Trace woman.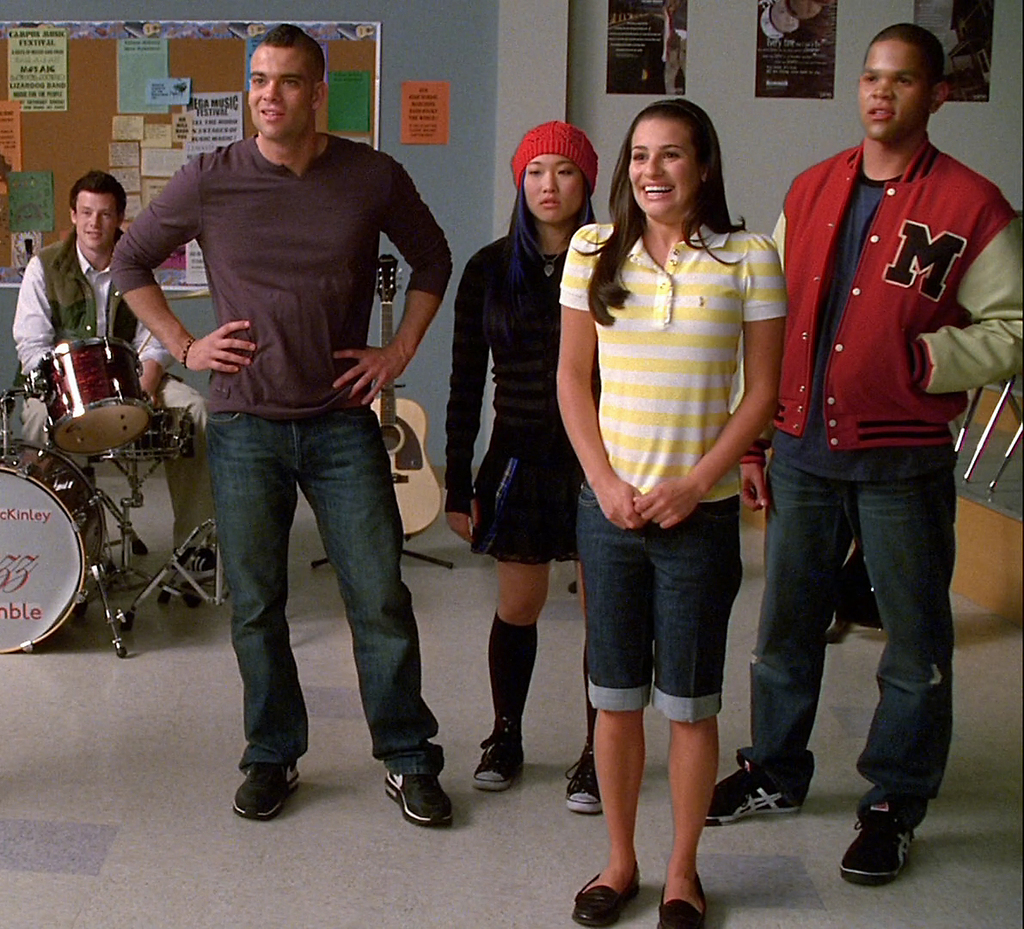
Traced to 555 99 801 920.
